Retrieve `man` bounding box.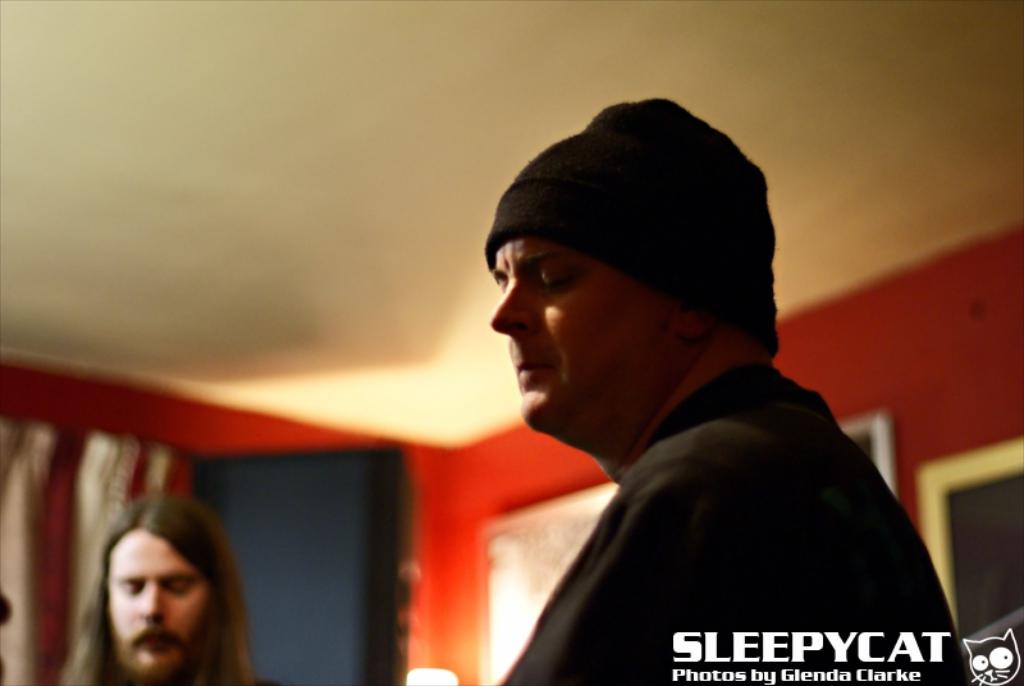
Bounding box: {"left": 49, "top": 497, "right": 265, "bottom": 685}.
